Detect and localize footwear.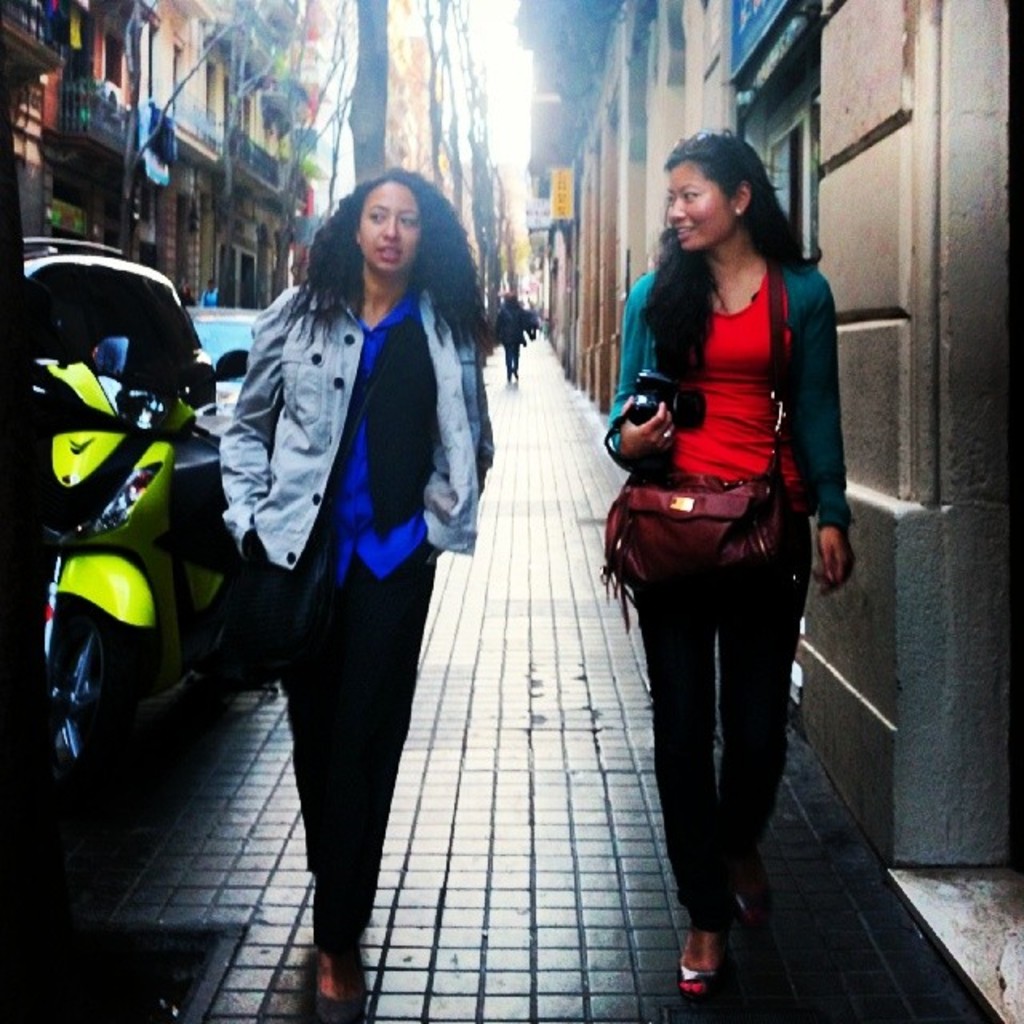
Localized at <region>317, 952, 368, 1022</region>.
